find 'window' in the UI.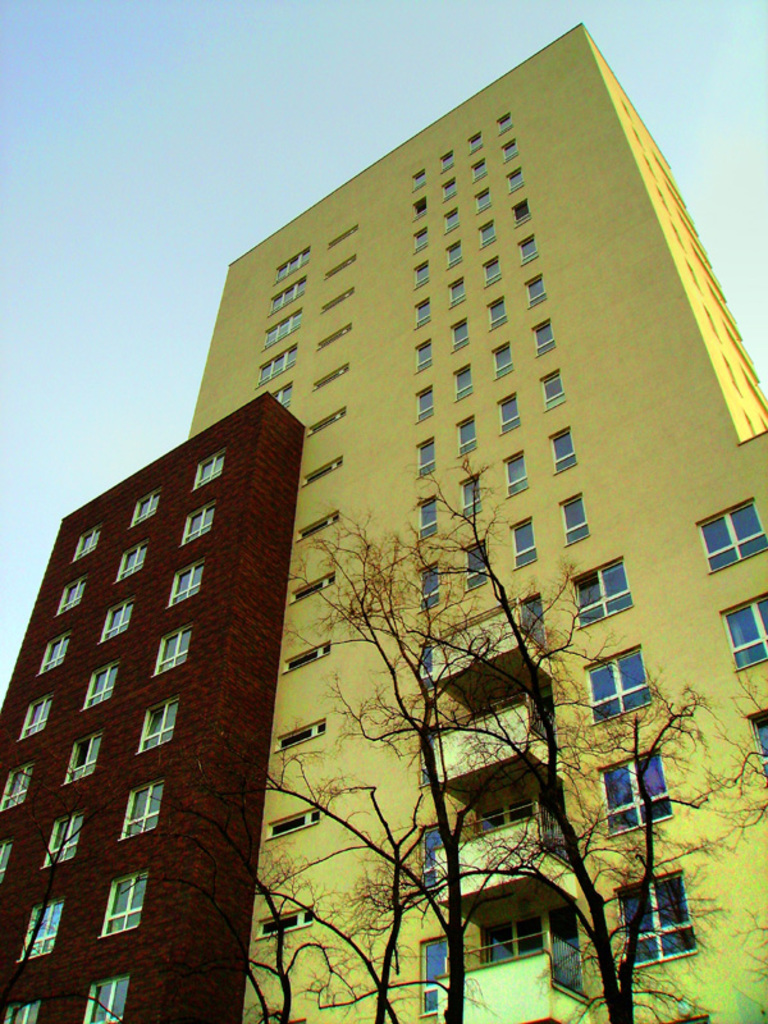
UI element at box=[556, 430, 577, 476].
